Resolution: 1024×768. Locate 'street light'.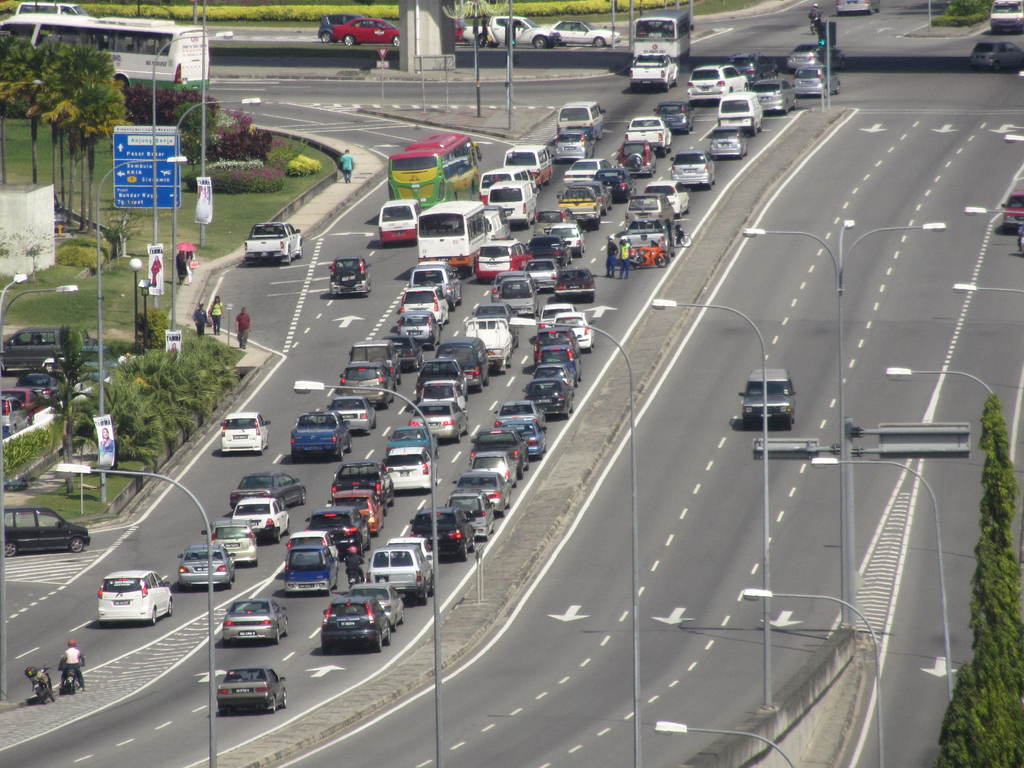
{"x1": 642, "y1": 292, "x2": 775, "y2": 716}.
